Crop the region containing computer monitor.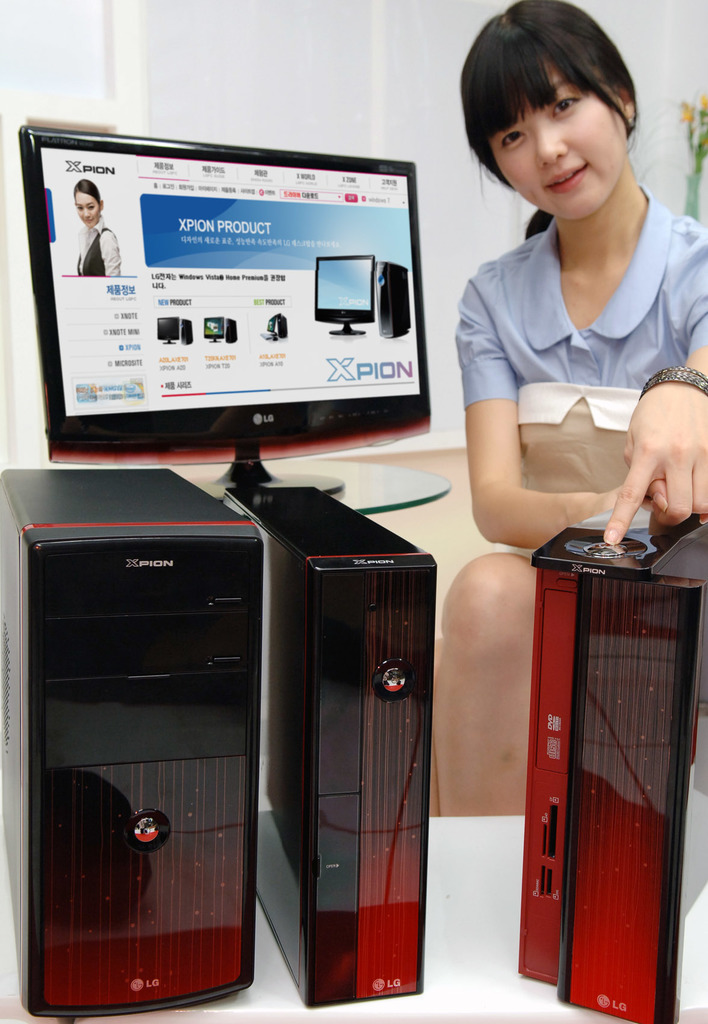
Crop region: [15, 132, 451, 473].
